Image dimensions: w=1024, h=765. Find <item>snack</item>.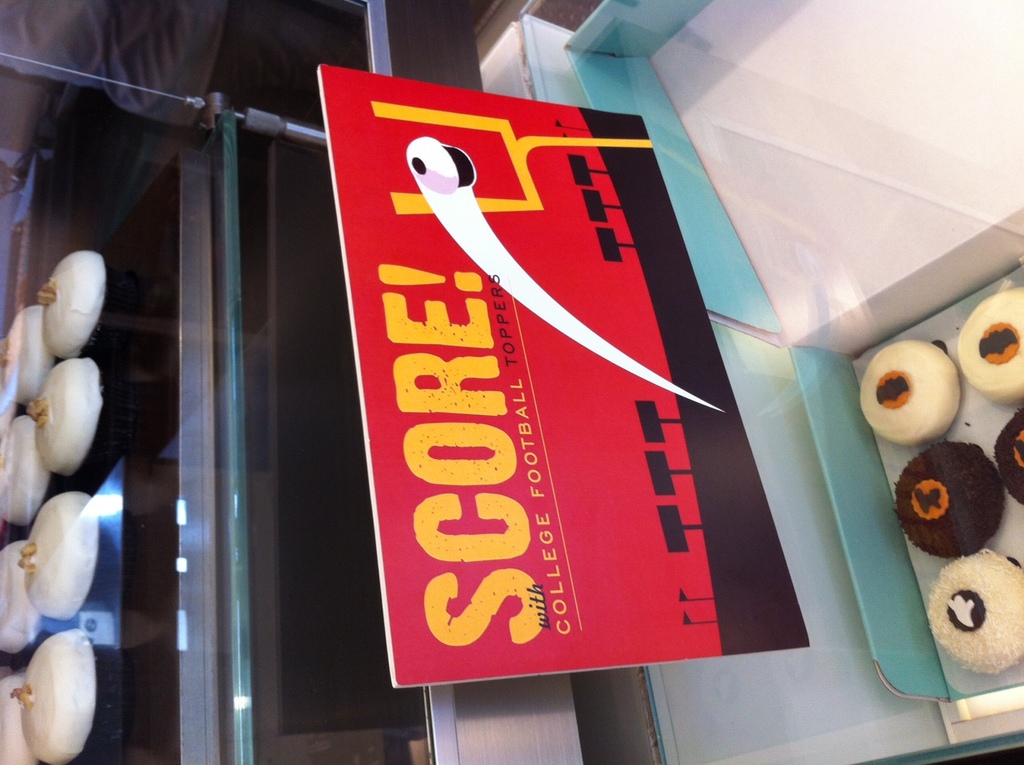
[21, 353, 111, 480].
